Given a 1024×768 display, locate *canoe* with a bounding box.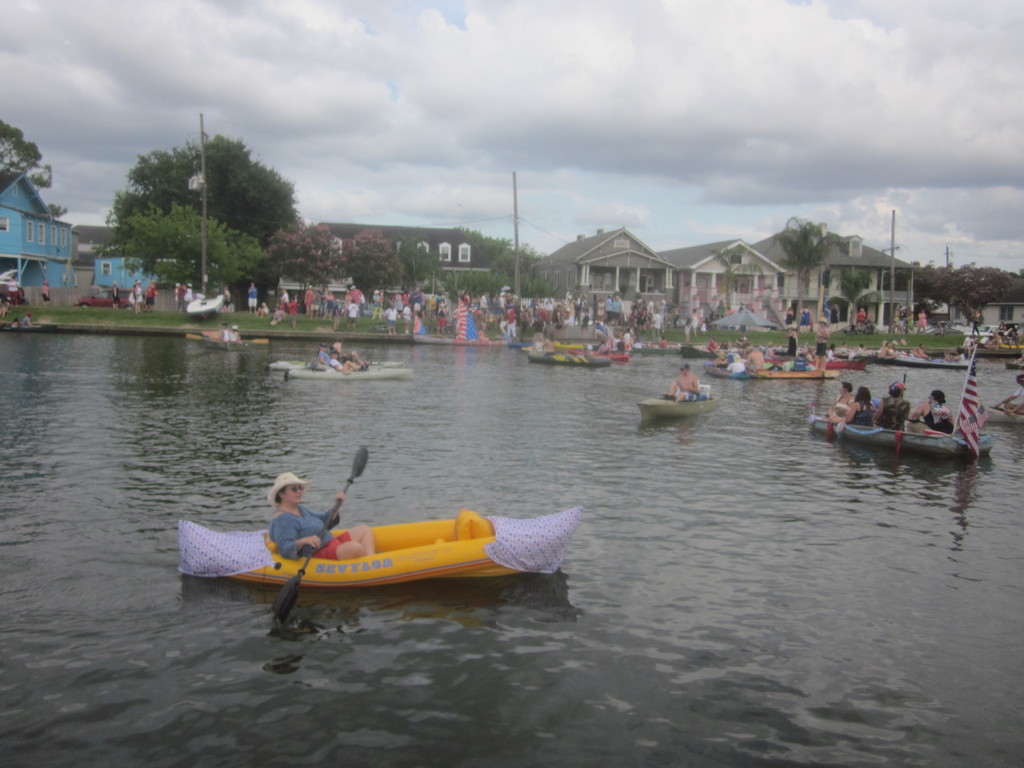
Located: 270, 363, 408, 376.
